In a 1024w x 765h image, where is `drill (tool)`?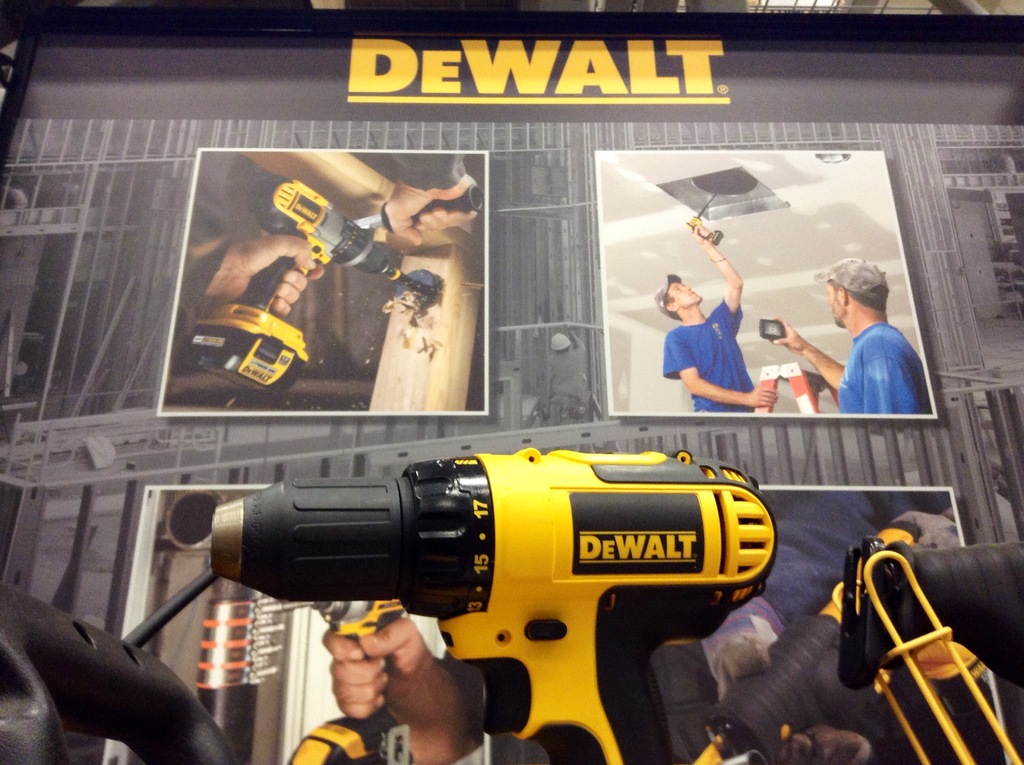
<bbox>687, 193, 723, 245</bbox>.
